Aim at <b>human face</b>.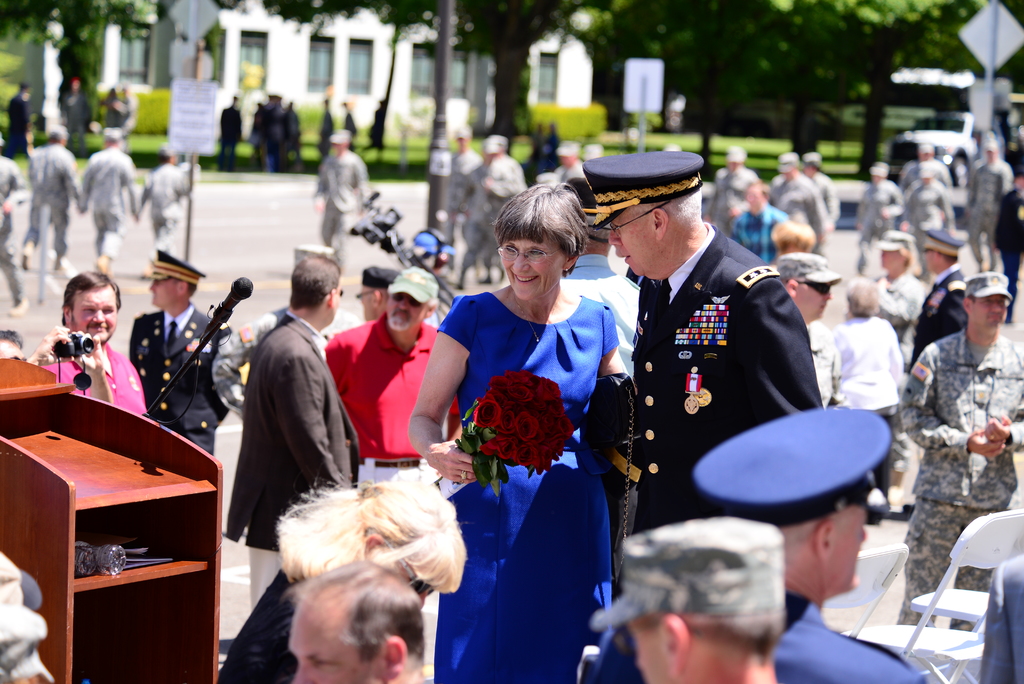
Aimed at bbox=(824, 497, 868, 589).
